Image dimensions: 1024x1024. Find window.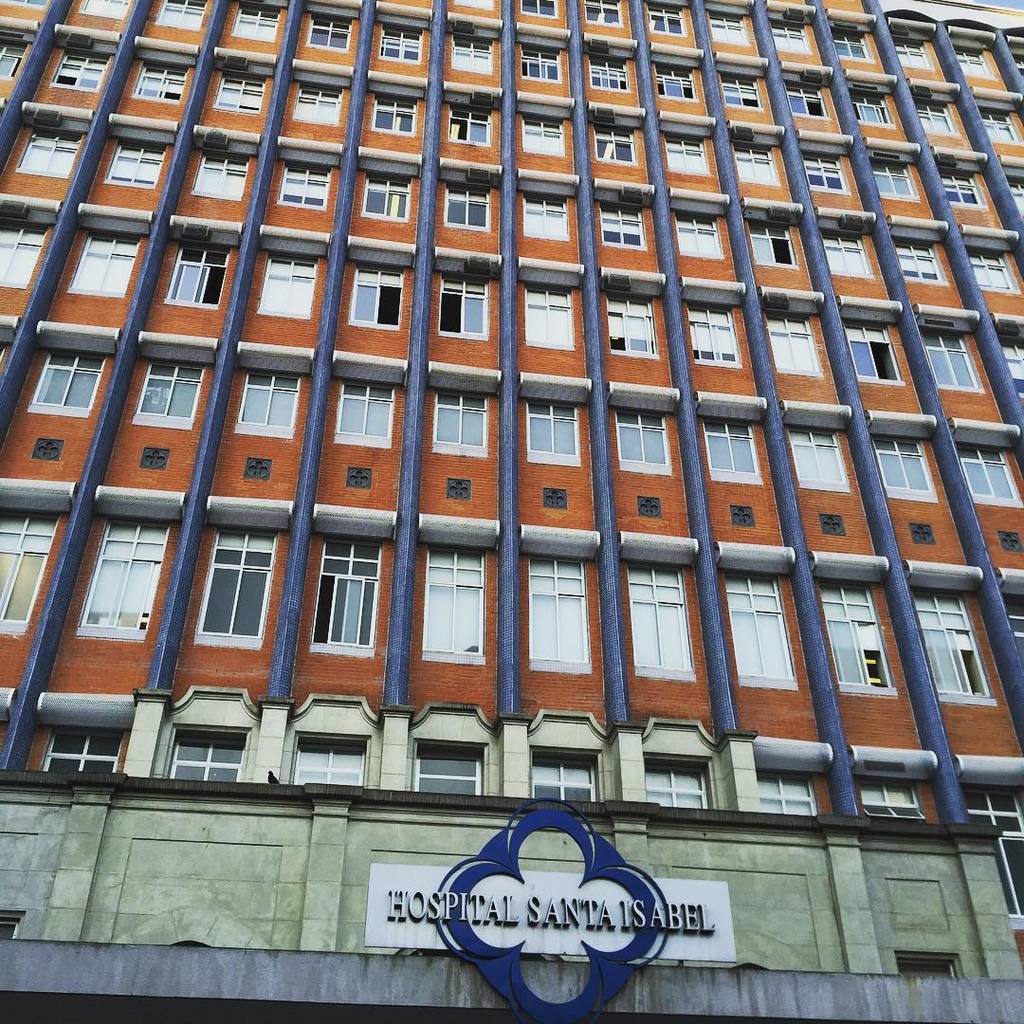
846, 86, 895, 133.
